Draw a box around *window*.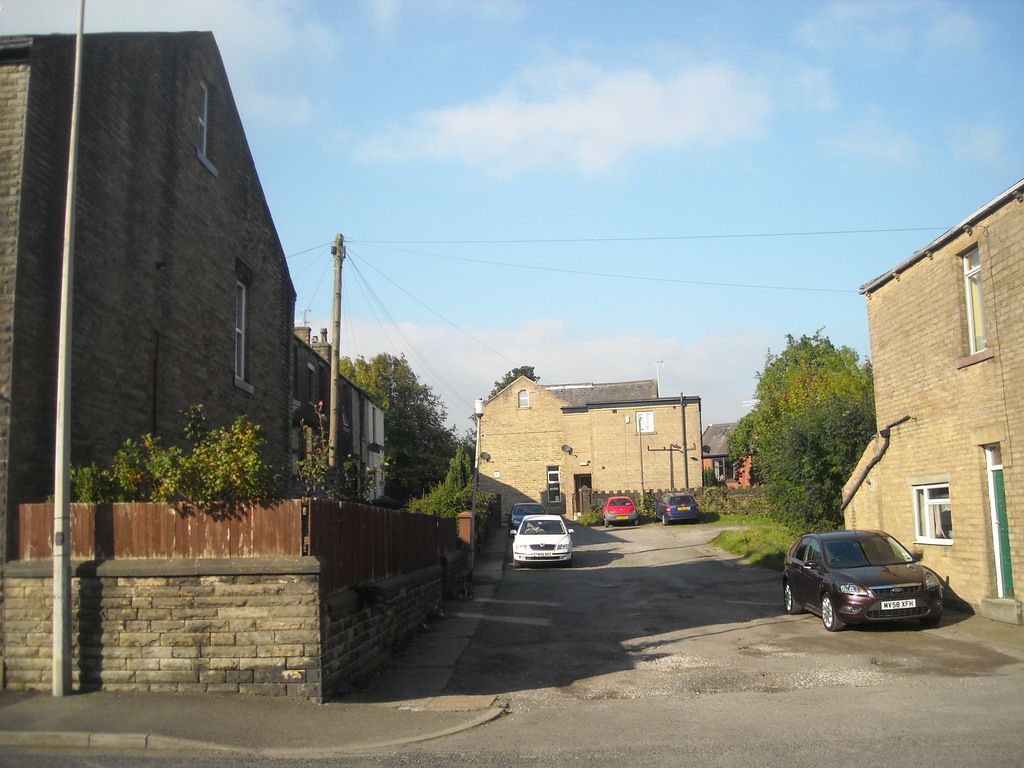
[201,73,214,166].
